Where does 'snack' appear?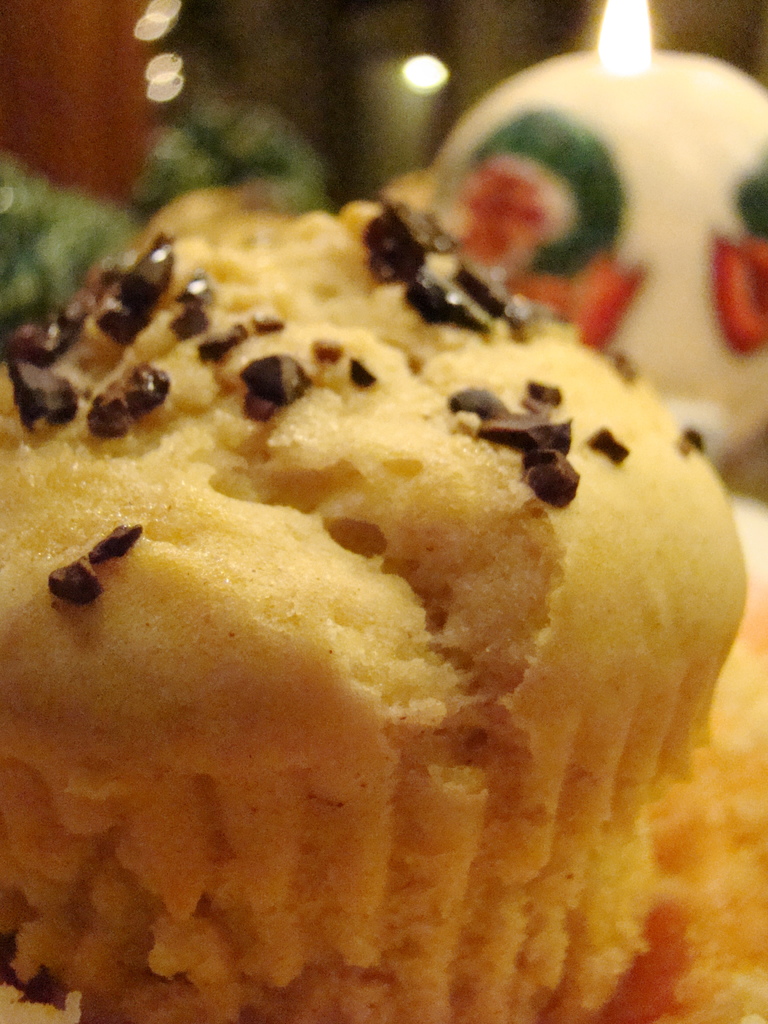
Appears at (0, 186, 747, 1023).
